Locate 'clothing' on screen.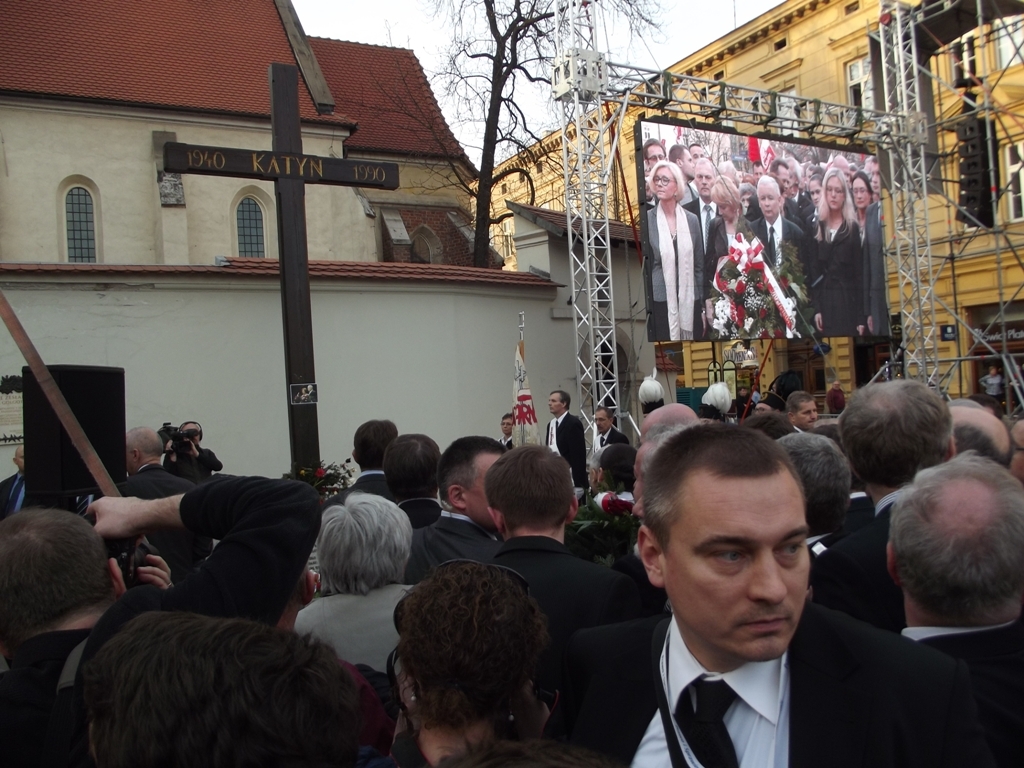
On screen at <box>601,423,639,458</box>.
